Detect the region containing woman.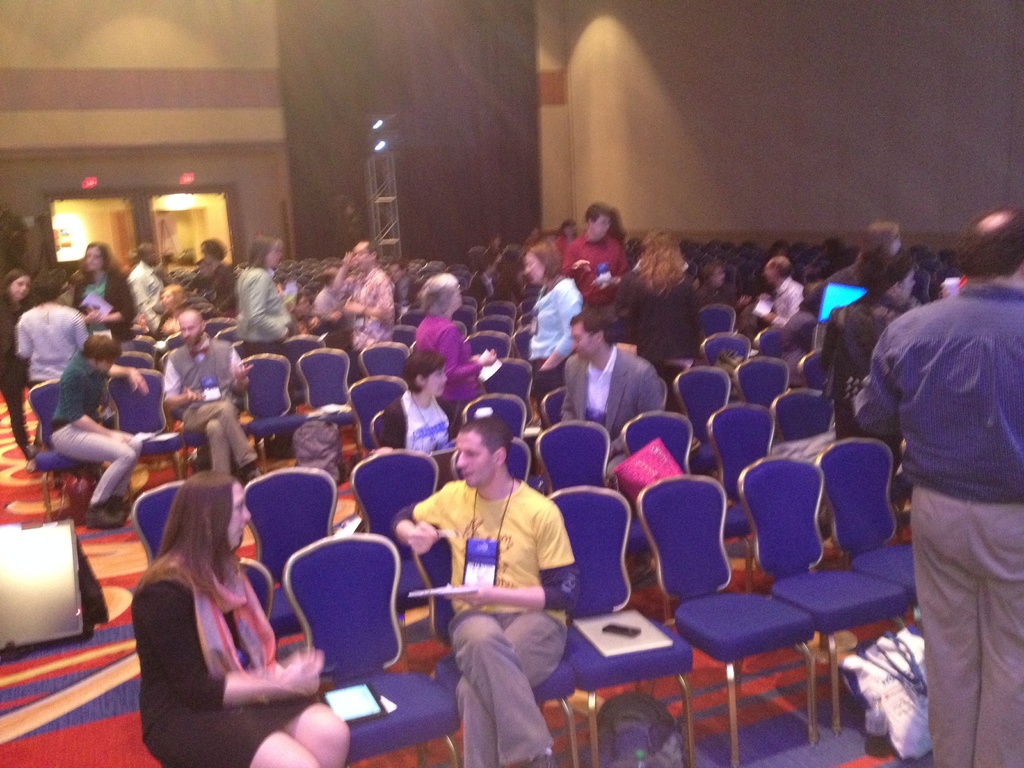
412,268,499,439.
